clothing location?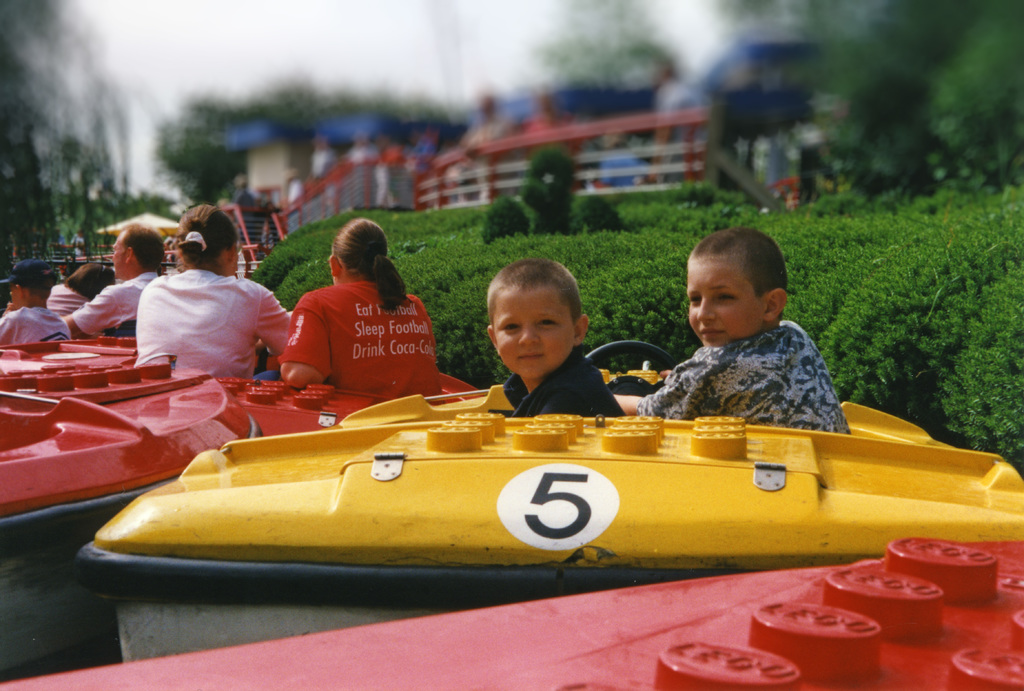
x1=1, y1=305, x2=53, y2=343
